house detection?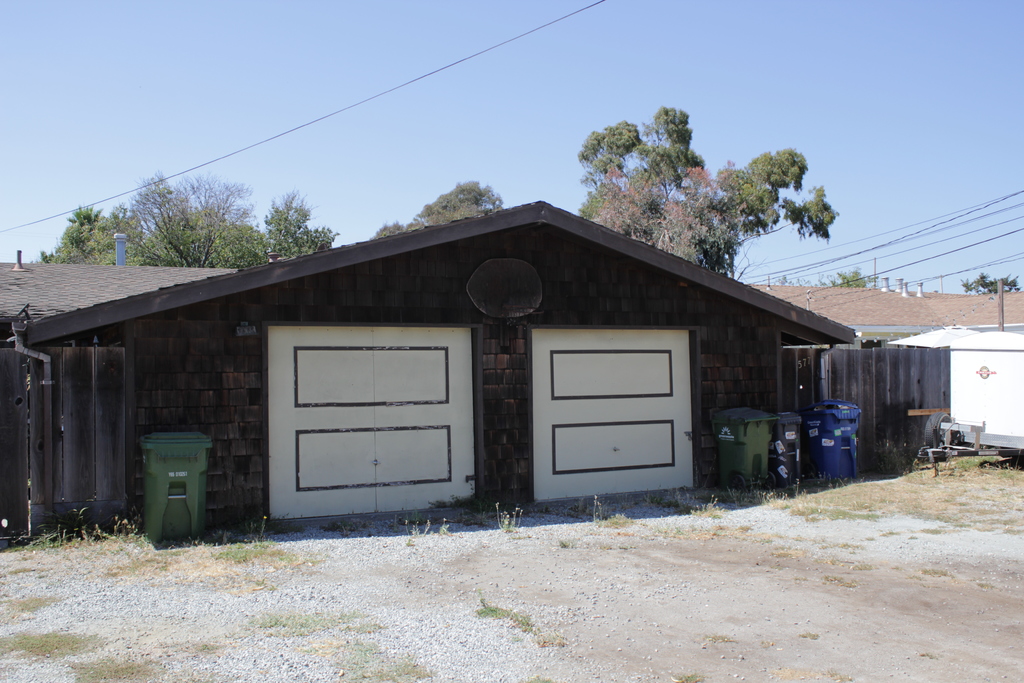
Rect(47, 177, 869, 535)
